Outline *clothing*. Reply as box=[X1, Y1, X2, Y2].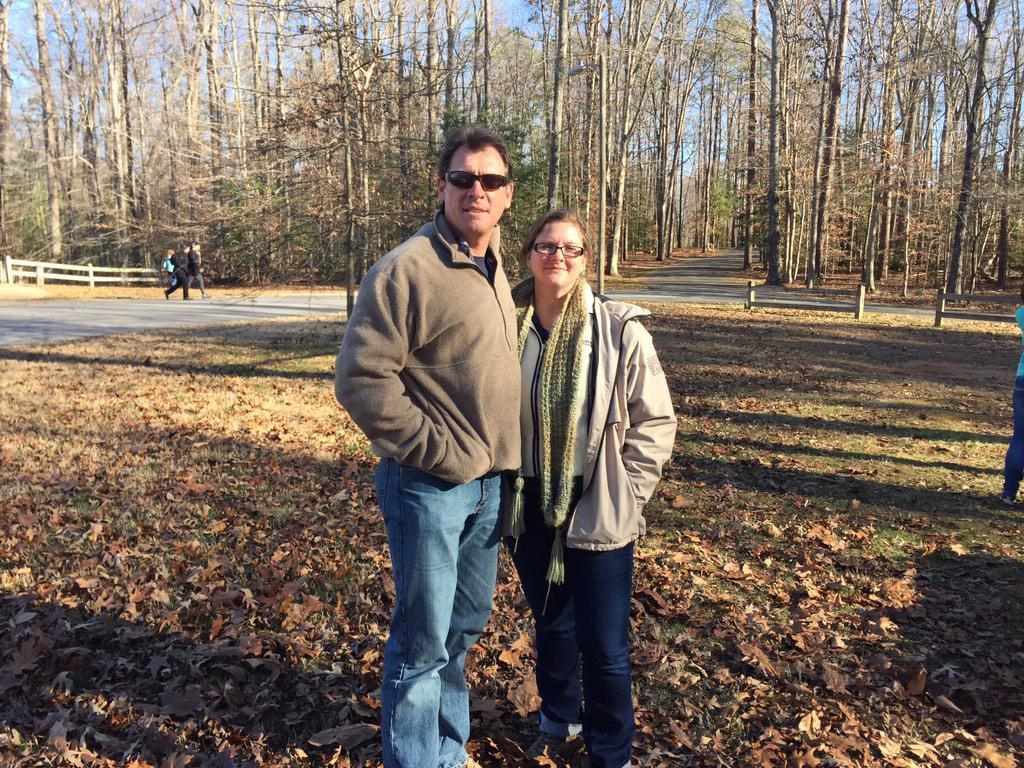
box=[1004, 303, 1023, 493].
